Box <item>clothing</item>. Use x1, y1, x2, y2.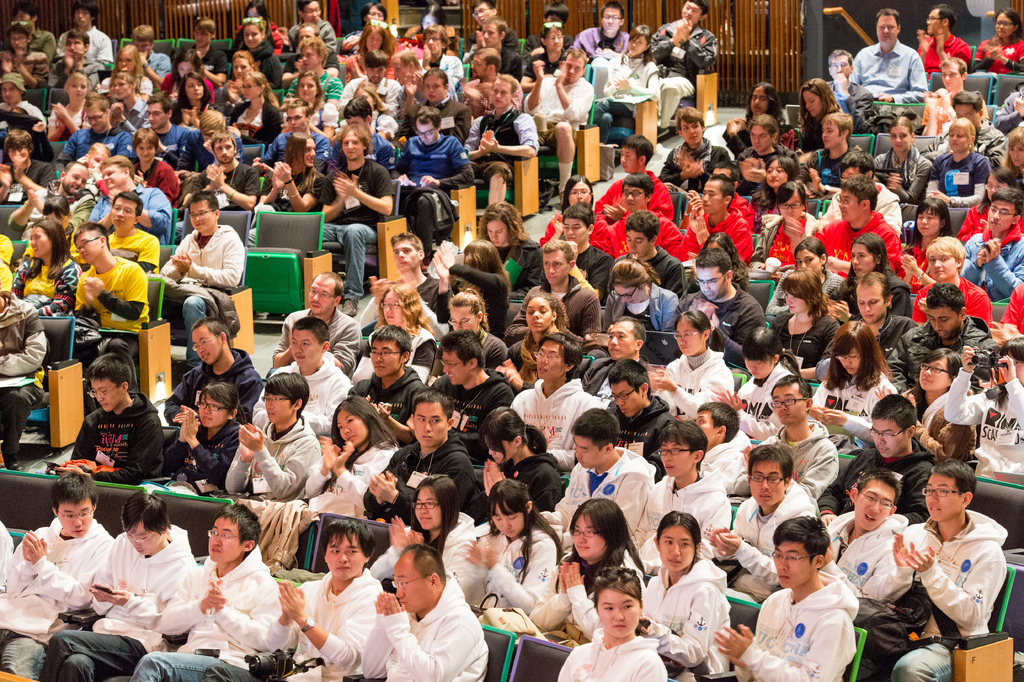
0, 517, 115, 676.
